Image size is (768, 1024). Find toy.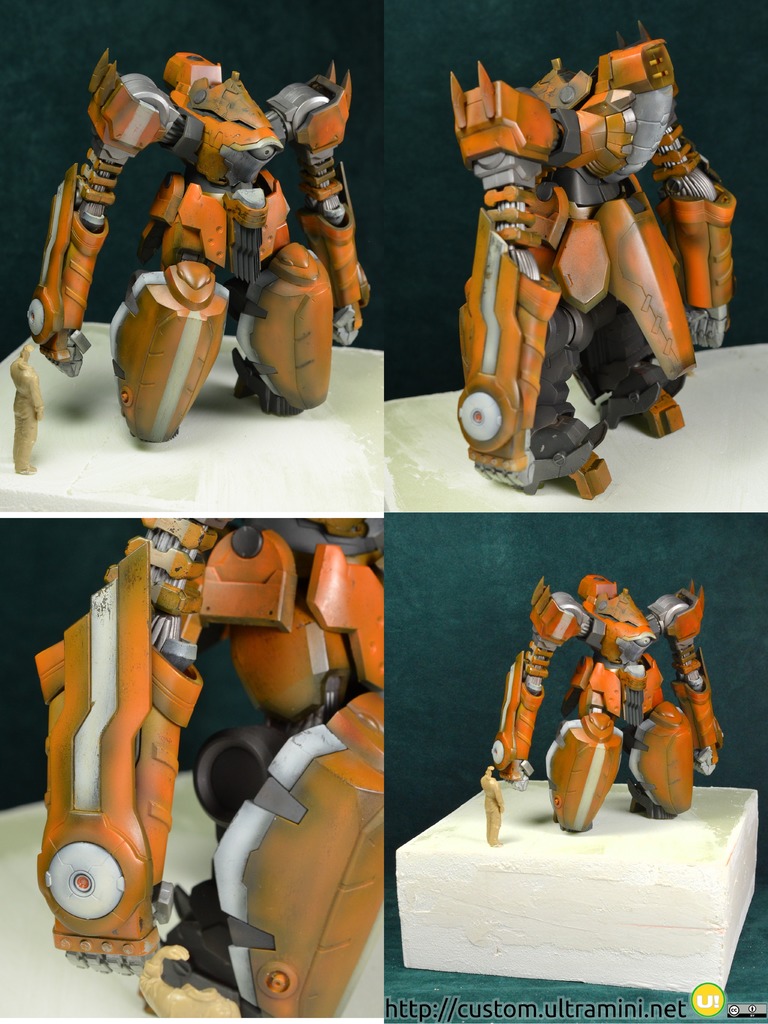
[left=40, top=511, right=394, bottom=1019].
